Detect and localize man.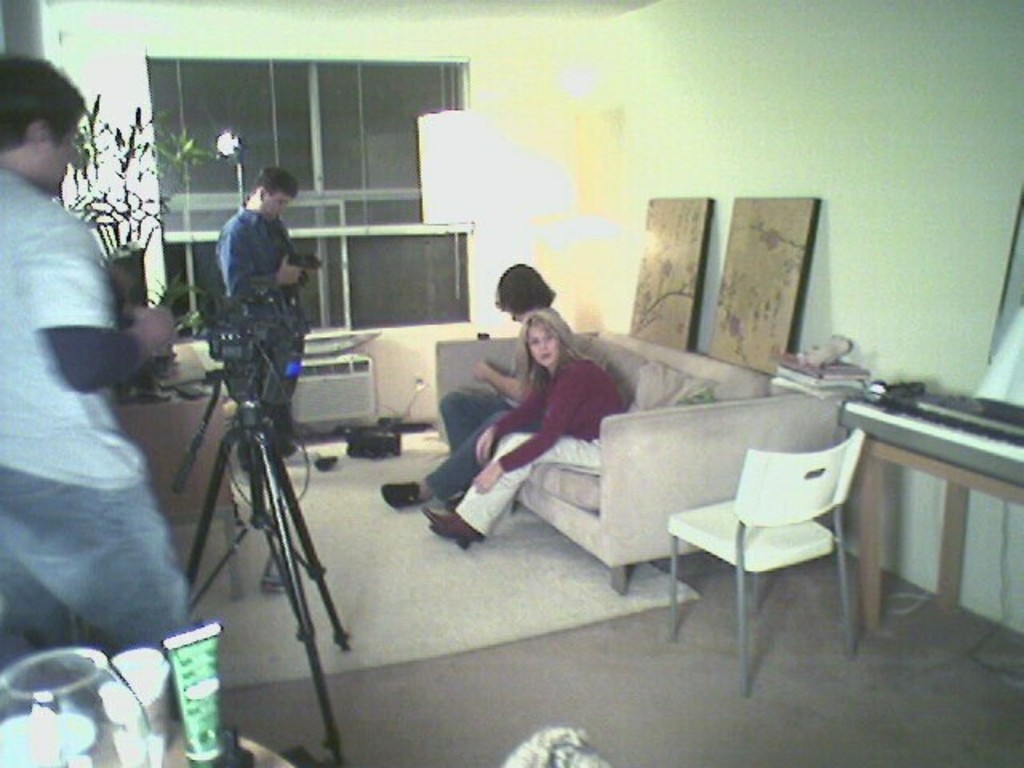
Localized at detection(2, 70, 189, 690).
